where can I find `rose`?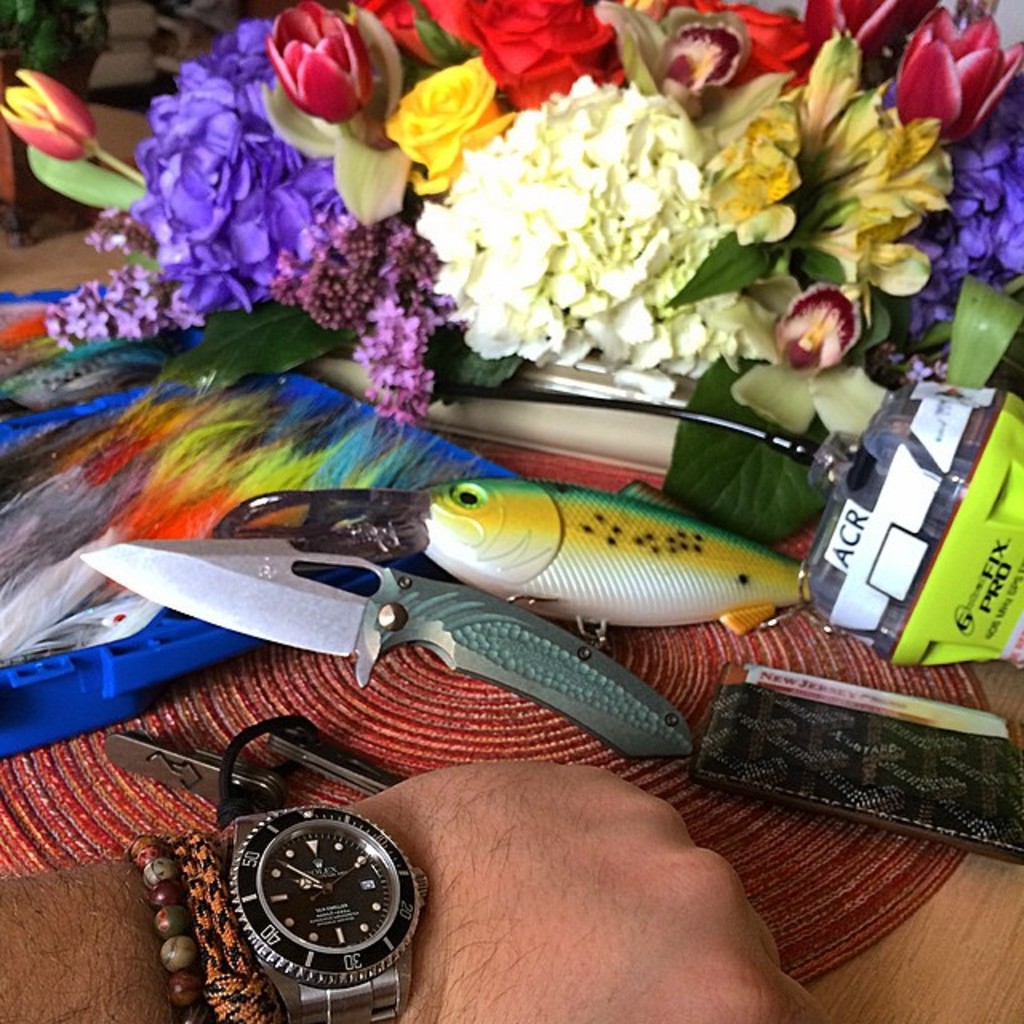
You can find it at [386, 59, 522, 198].
